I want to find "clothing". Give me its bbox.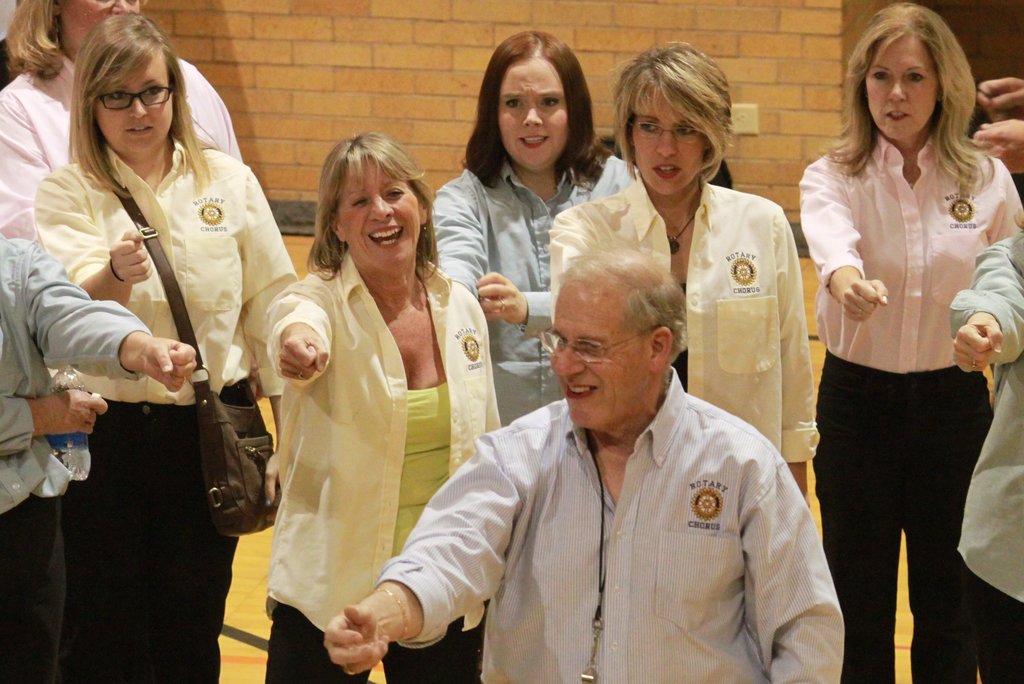
803, 91, 1009, 606.
